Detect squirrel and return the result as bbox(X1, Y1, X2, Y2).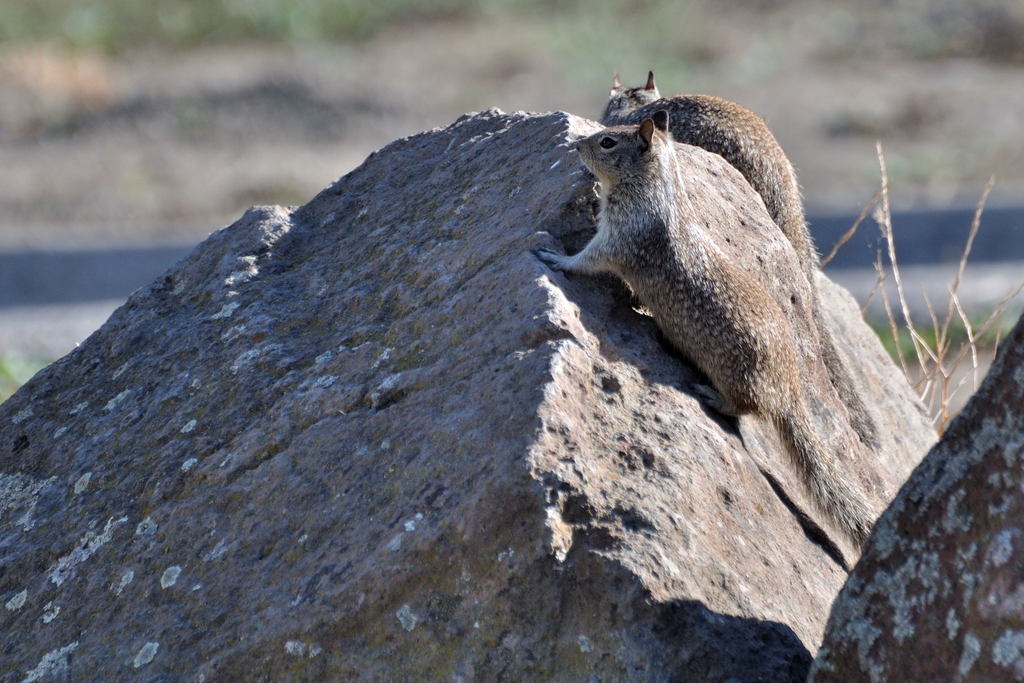
bbox(595, 67, 881, 450).
